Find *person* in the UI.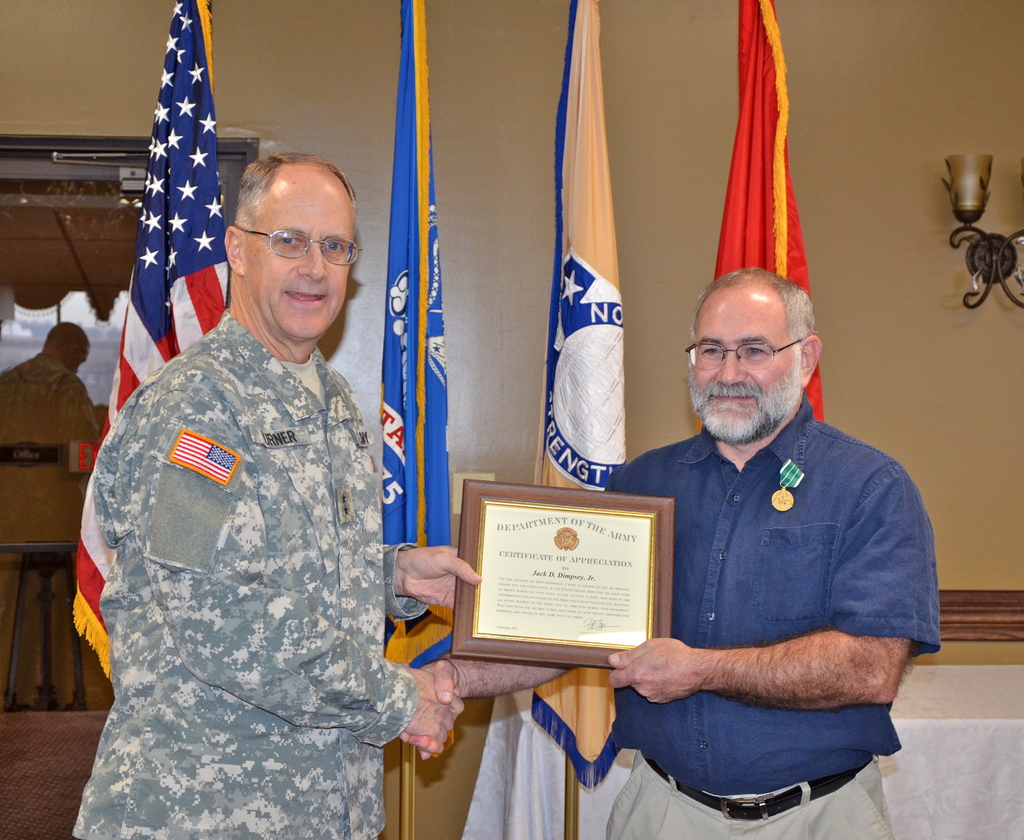
UI element at rect(396, 268, 939, 839).
